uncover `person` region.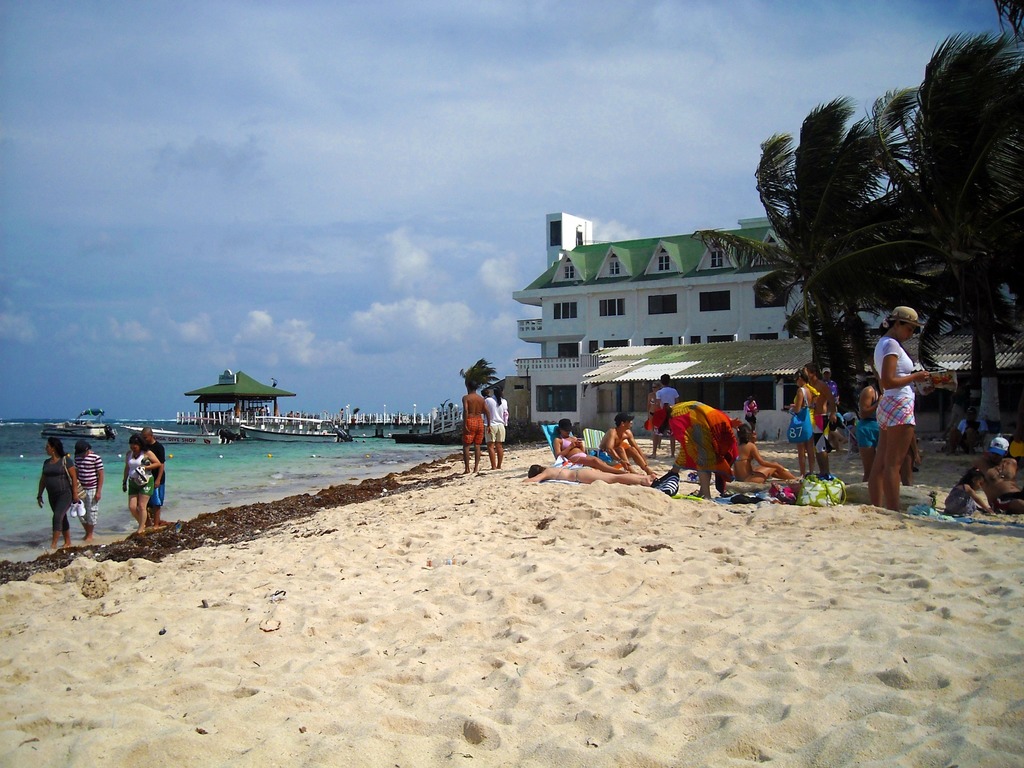
Uncovered: {"left": 36, "top": 437, "right": 82, "bottom": 550}.
